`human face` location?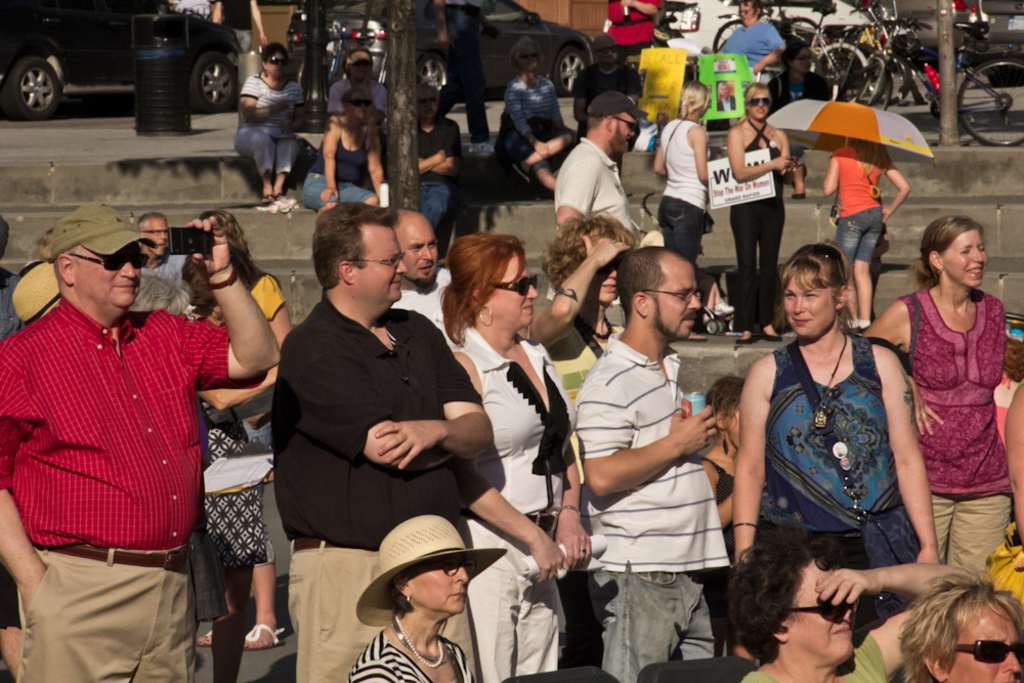
{"left": 748, "top": 91, "right": 772, "bottom": 124}
